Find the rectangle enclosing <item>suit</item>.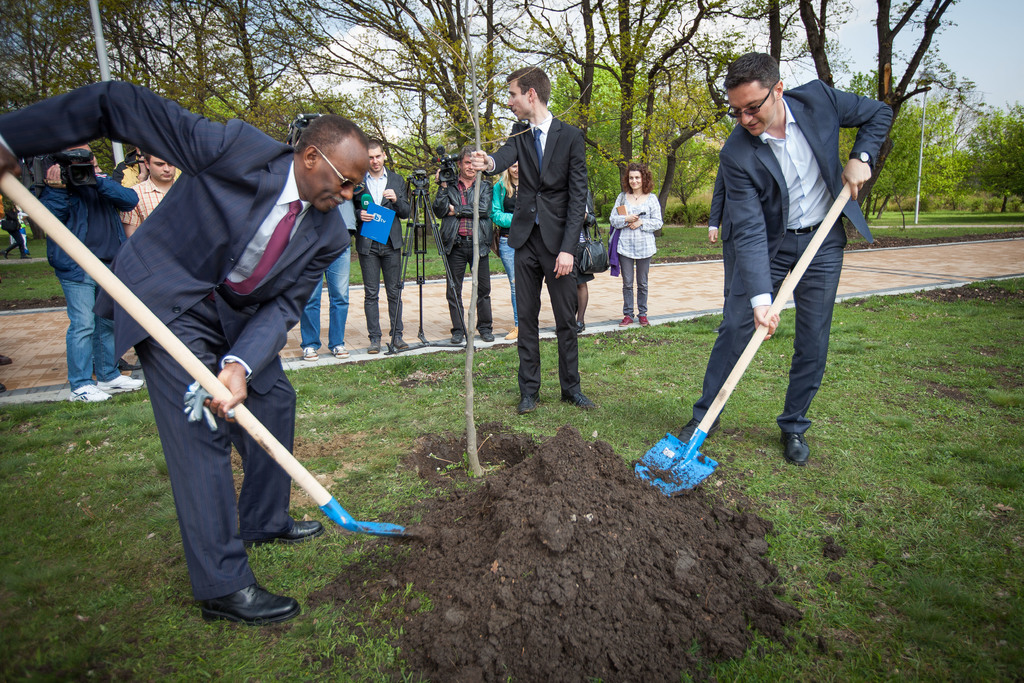
(81, 97, 335, 596).
